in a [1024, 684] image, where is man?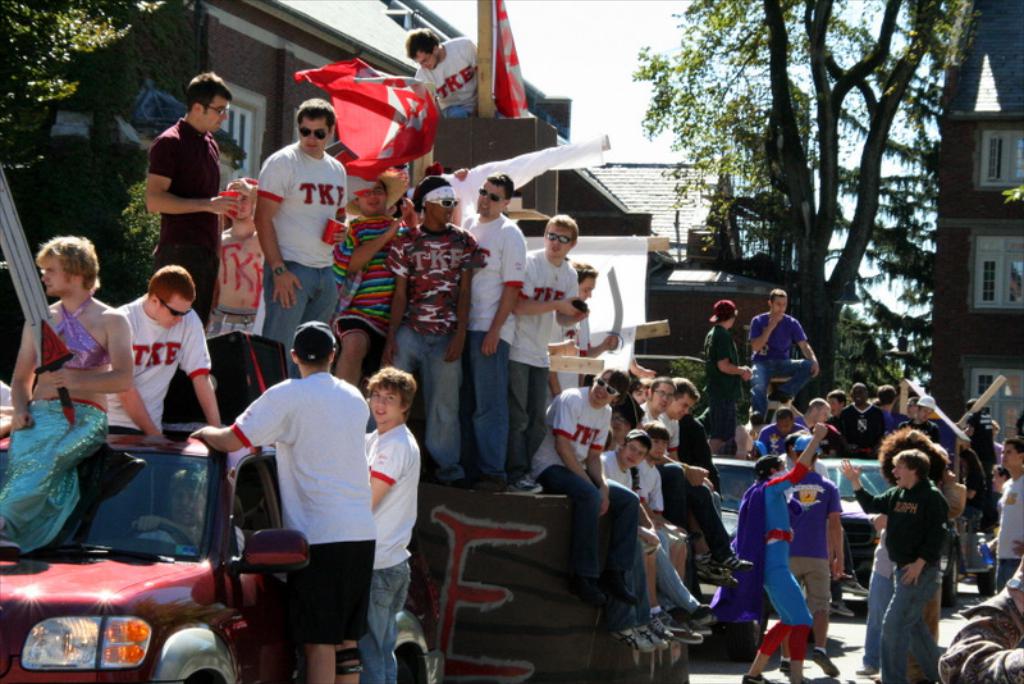
BBox(385, 174, 483, 488).
